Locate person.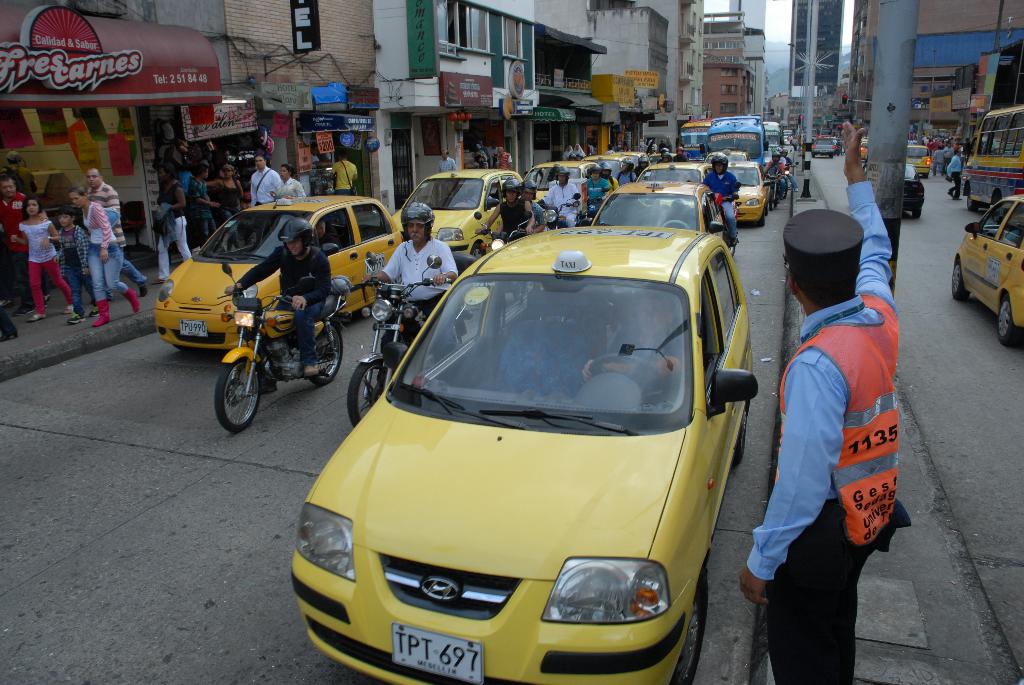
Bounding box: {"left": 703, "top": 155, "right": 738, "bottom": 246}.
